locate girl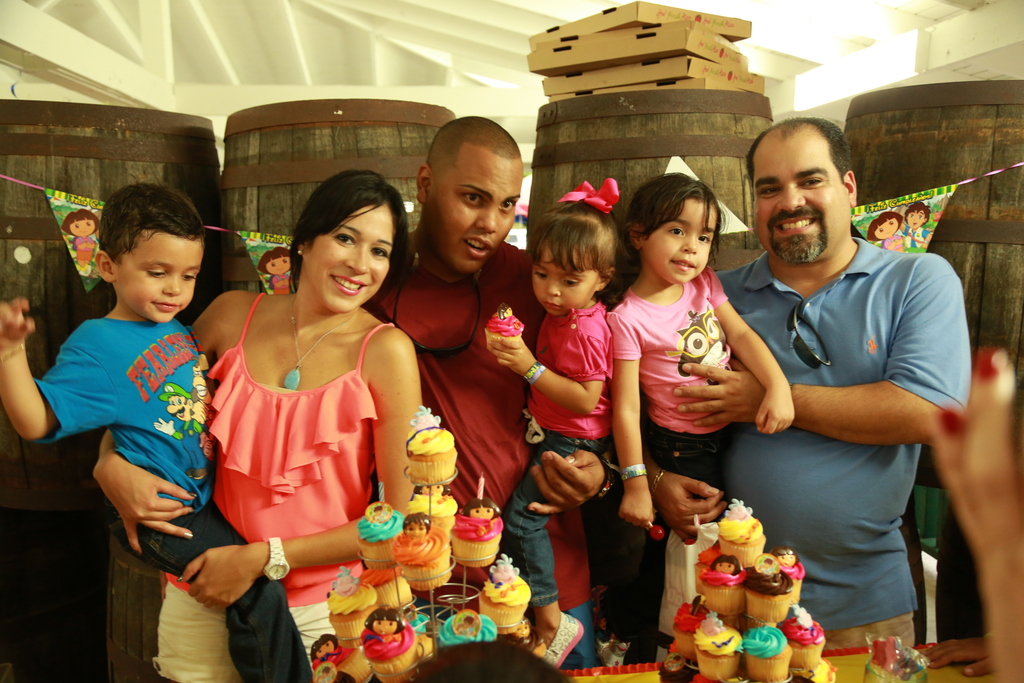
select_region(463, 495, 500, 518)
